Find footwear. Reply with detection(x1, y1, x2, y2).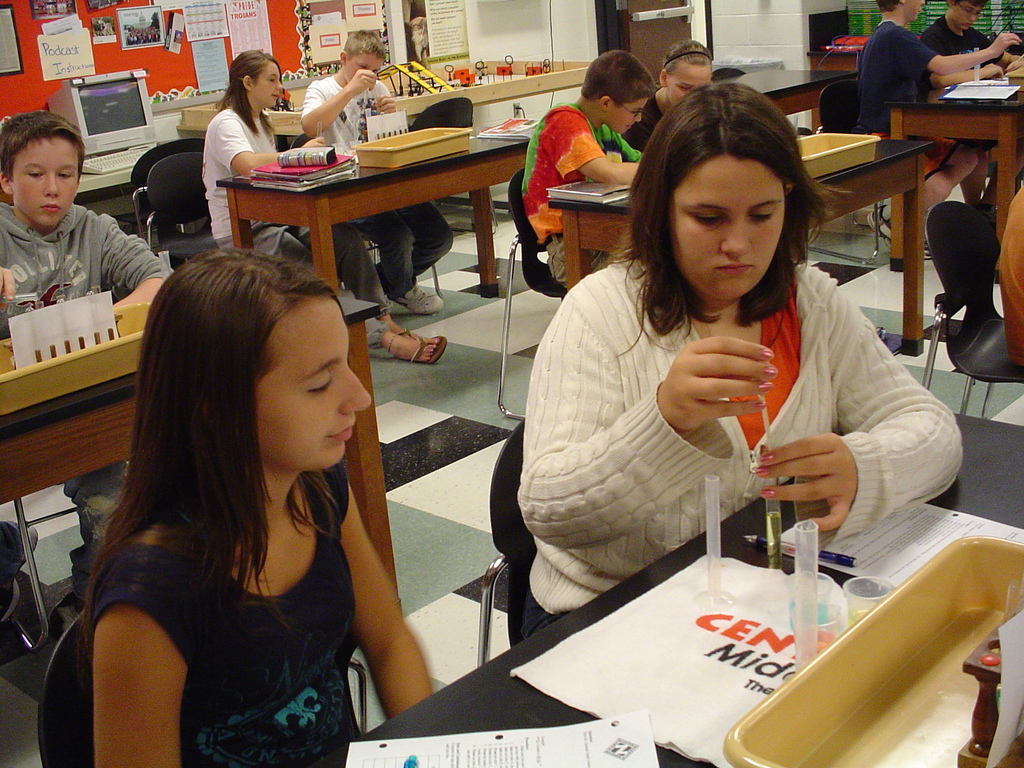
detection(867, 202, 941, 259).
